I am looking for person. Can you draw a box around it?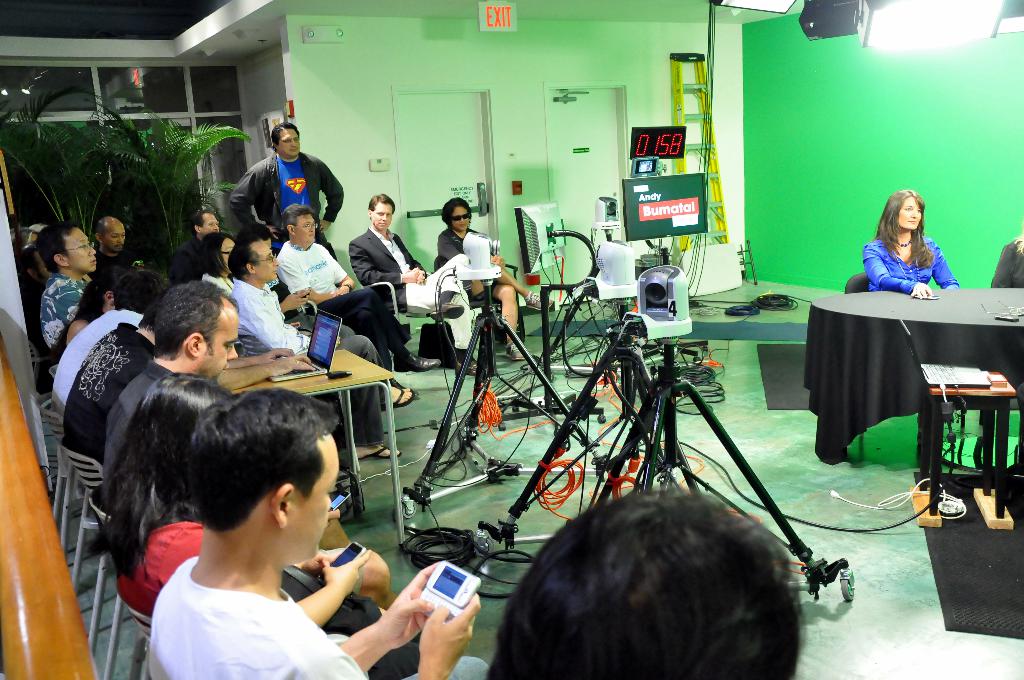
Sure, the bounding box is x1=40 y1=216 x2=92 y2=341.
